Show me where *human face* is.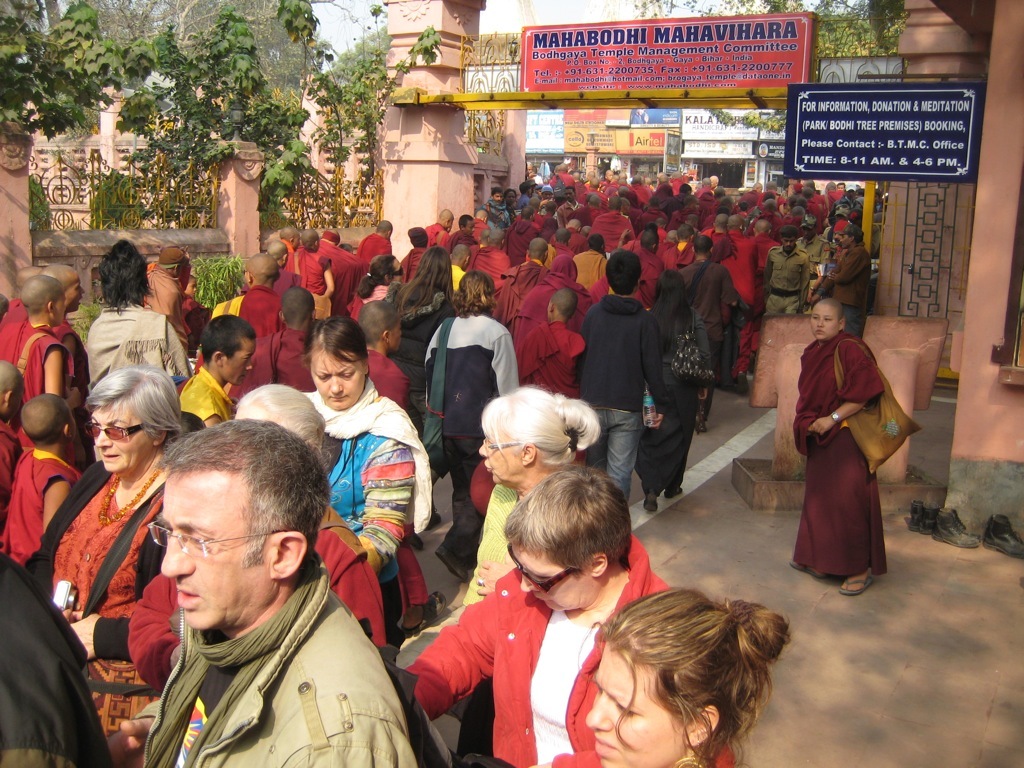
*human face* is at <bbox>307, 345, 371, 407</bbox>.
